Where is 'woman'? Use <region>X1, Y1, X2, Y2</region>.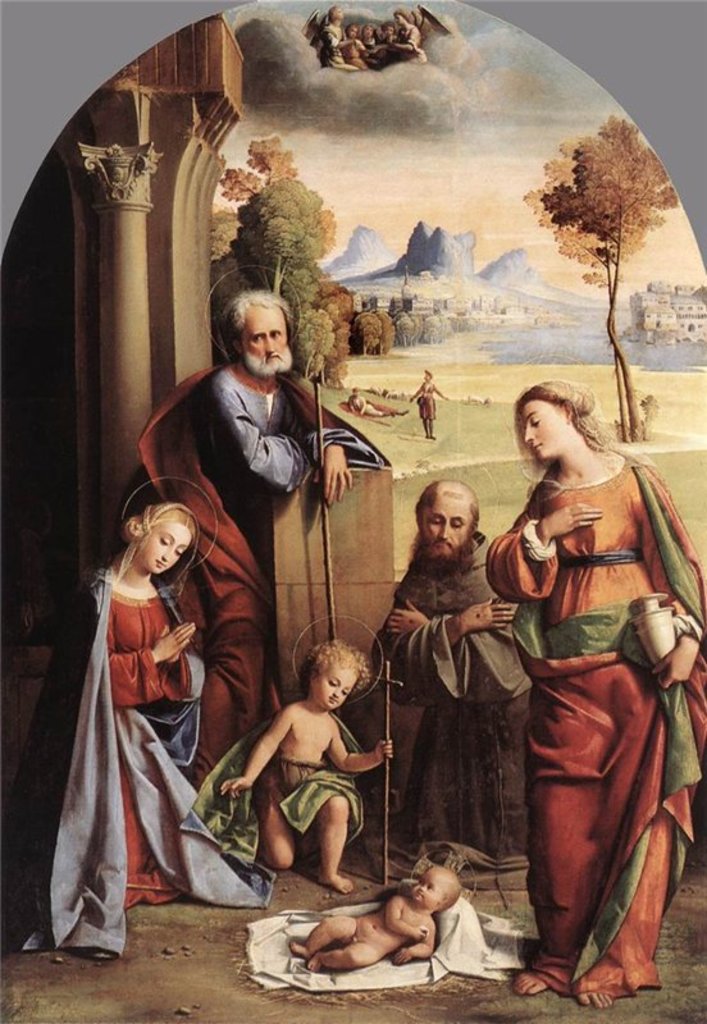
<region>29, 503, 206, 910</region>.
